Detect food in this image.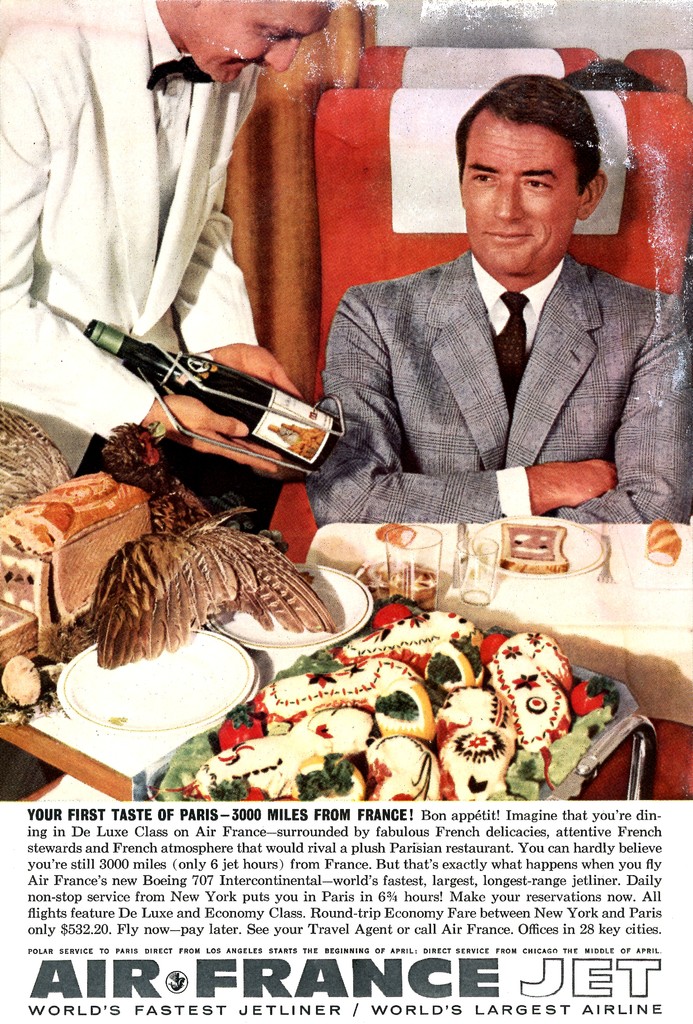
Detection: <bbox>375, 519, 418, 547</bbox>.
